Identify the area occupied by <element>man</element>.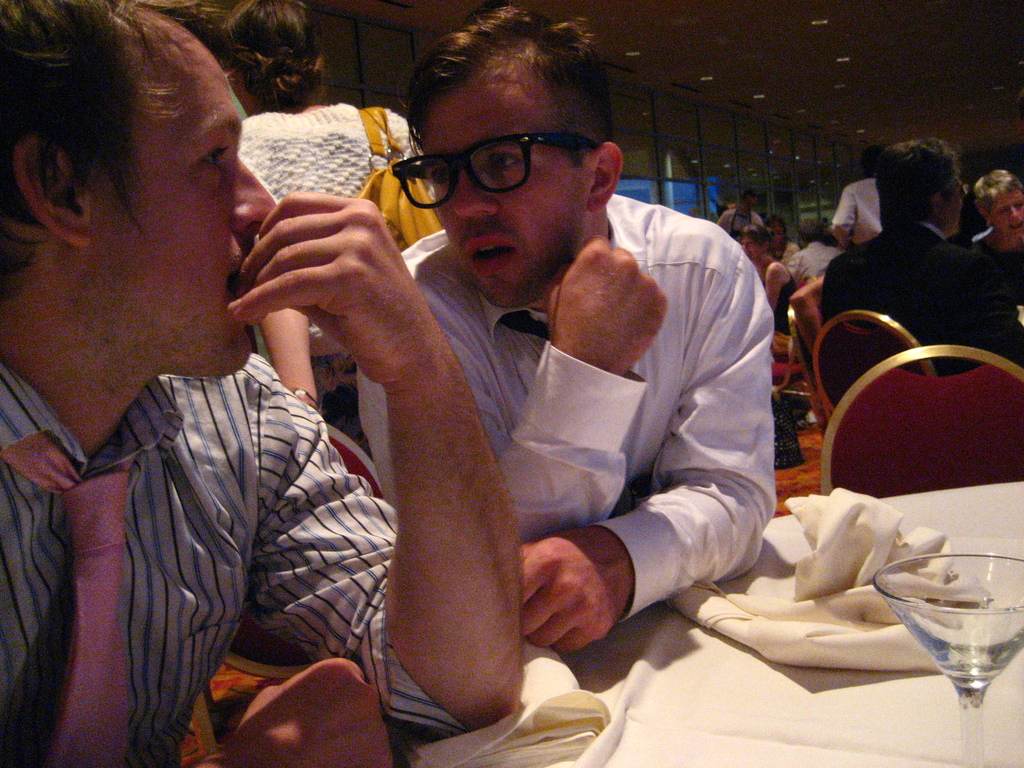
Area: detection(820, 131, 1023, 404).
